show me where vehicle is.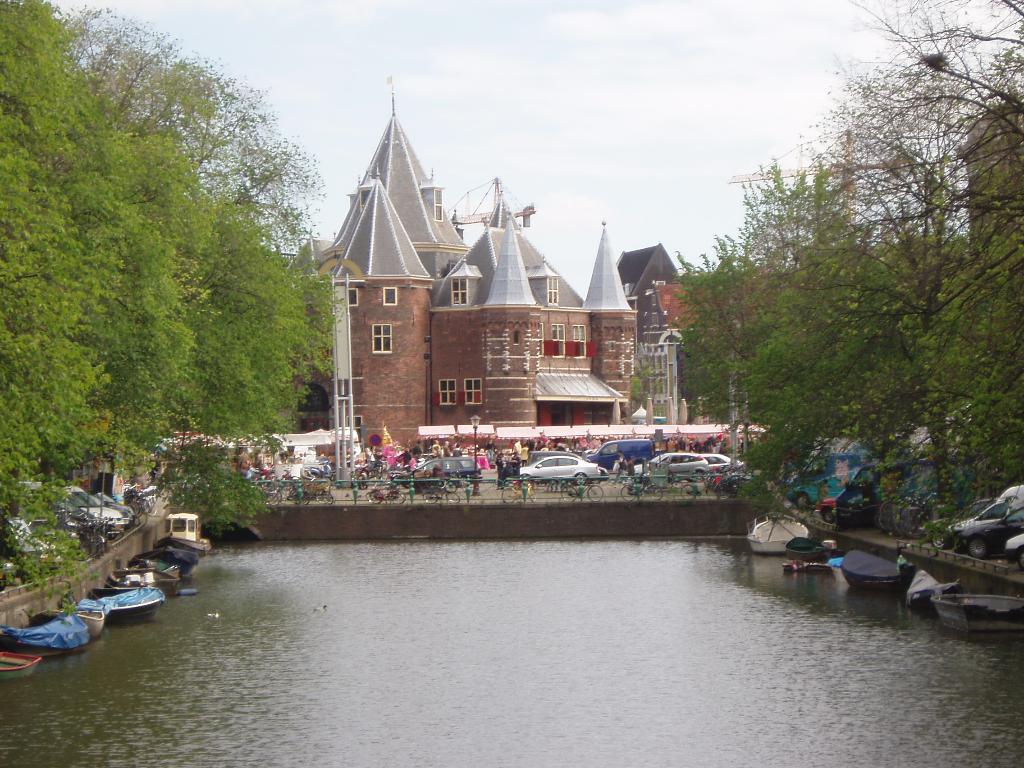
vehicle is at [left=4, top=517, right=67, bottom=569].
